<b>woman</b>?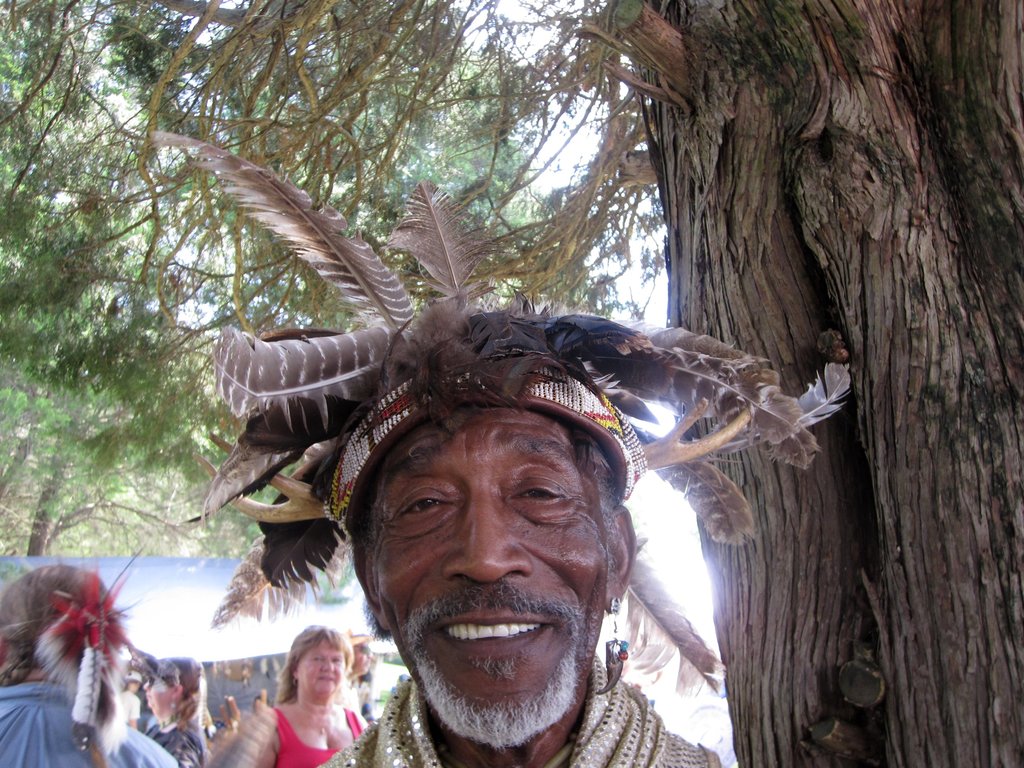
(138, 653, 210, 767)
